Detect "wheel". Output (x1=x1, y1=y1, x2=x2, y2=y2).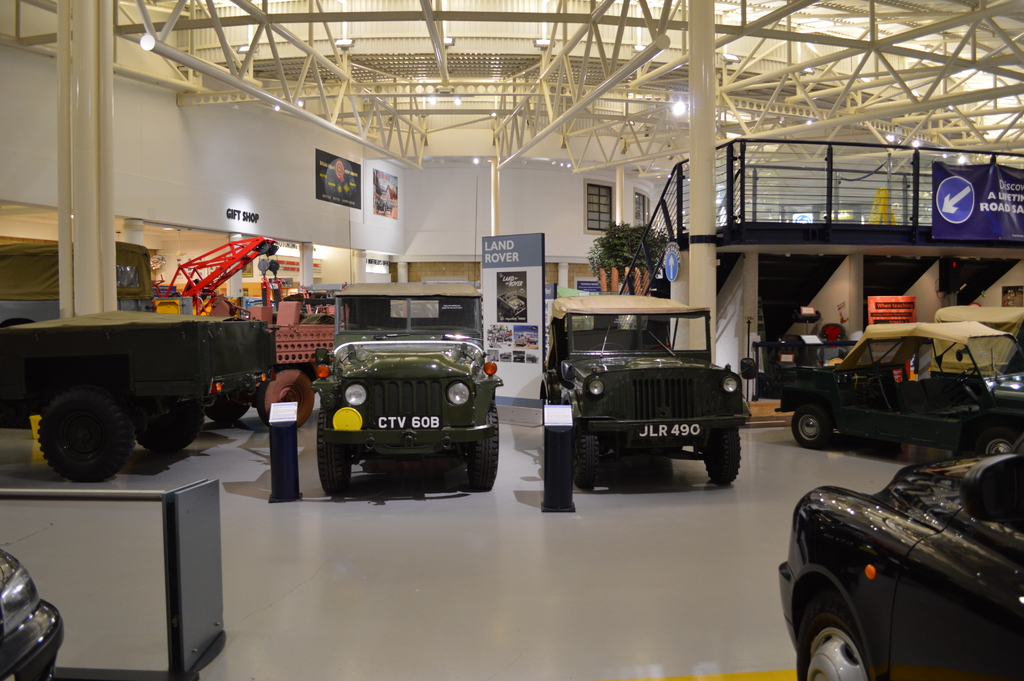
(x1=315, y1=413, x2=351, y2=488).
